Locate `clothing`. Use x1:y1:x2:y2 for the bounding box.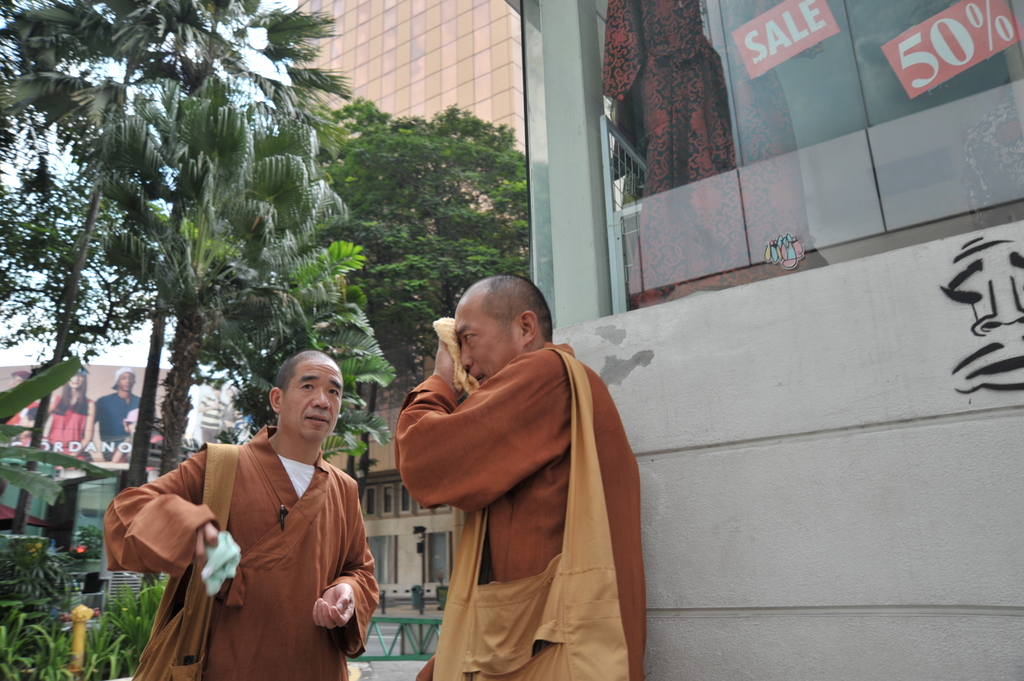
86:387:140:465.
